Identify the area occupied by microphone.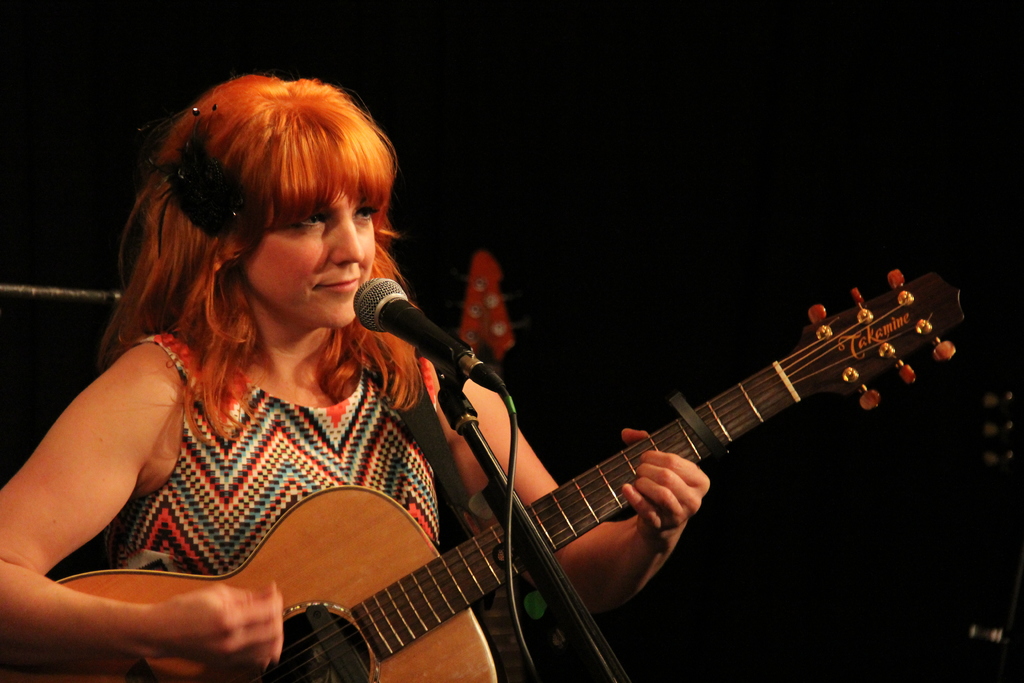
Area: locate(323, 272, 475, 389).
